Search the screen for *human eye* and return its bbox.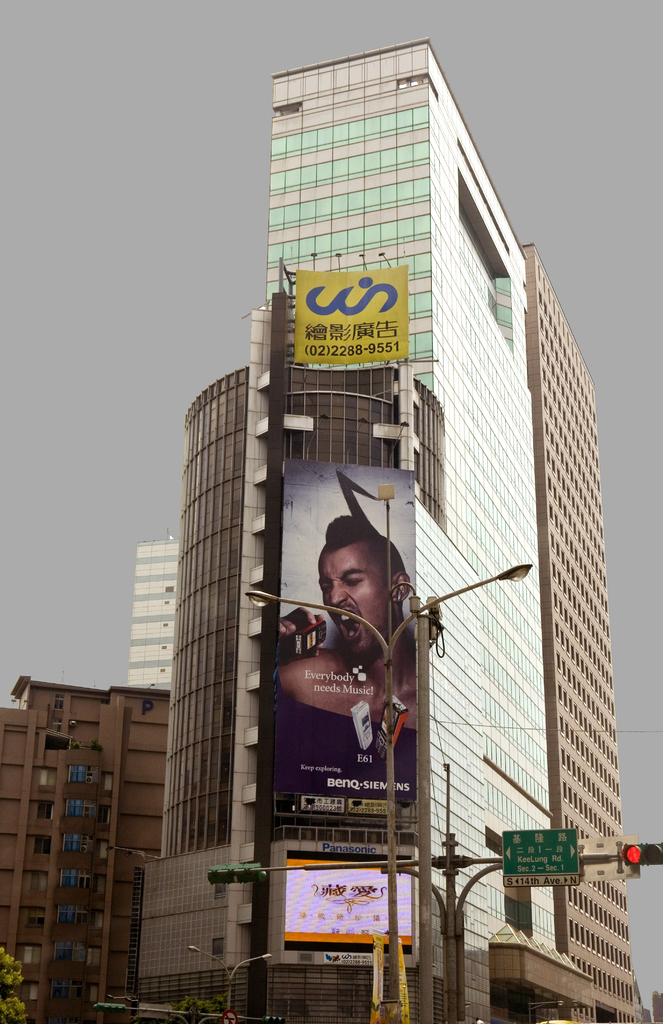
Found: left=340, top=574, right=364, bottom=588.
